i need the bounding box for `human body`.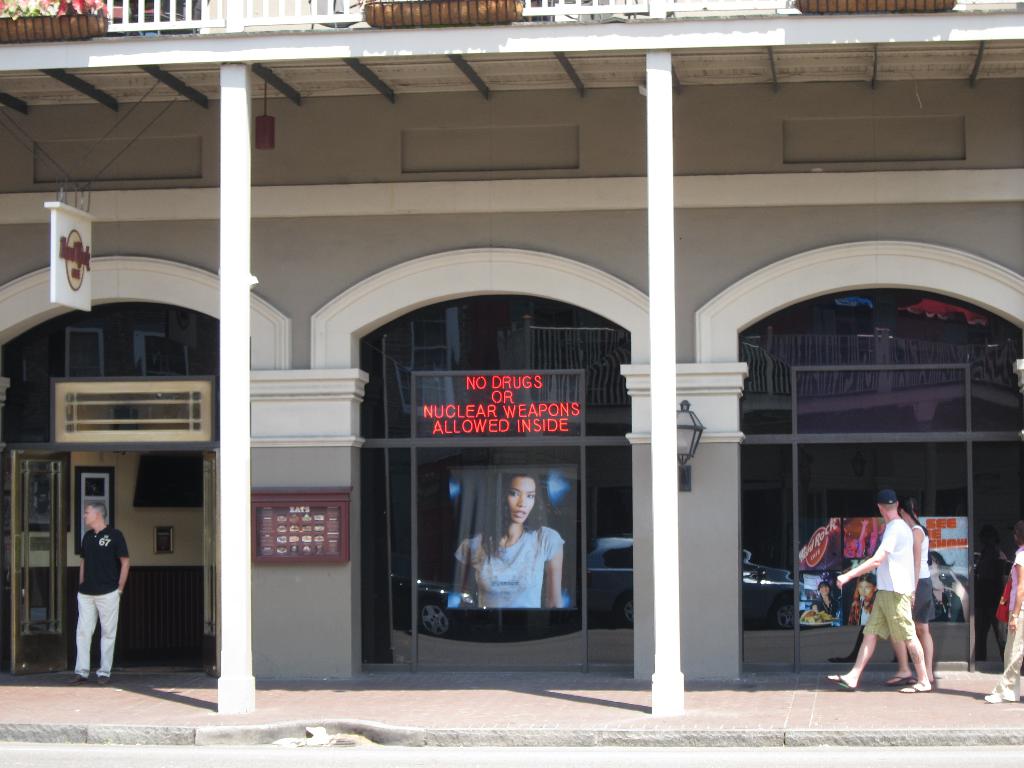
Here it is: crop(813, 581, 835, 612).
